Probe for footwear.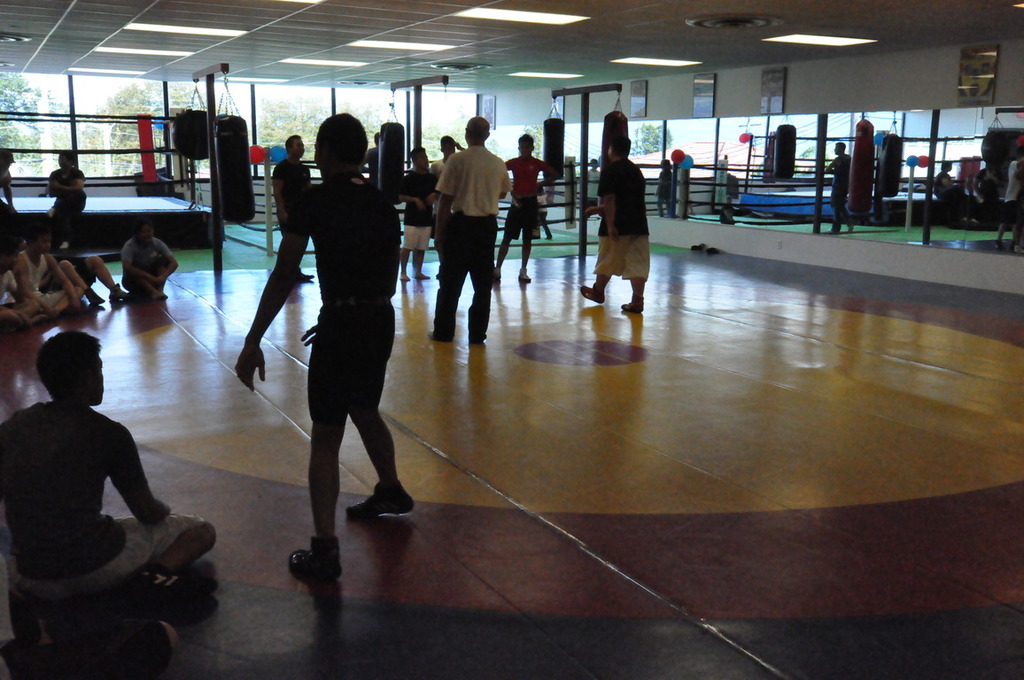
Probe result: locate(288, 535, 344, 589).
